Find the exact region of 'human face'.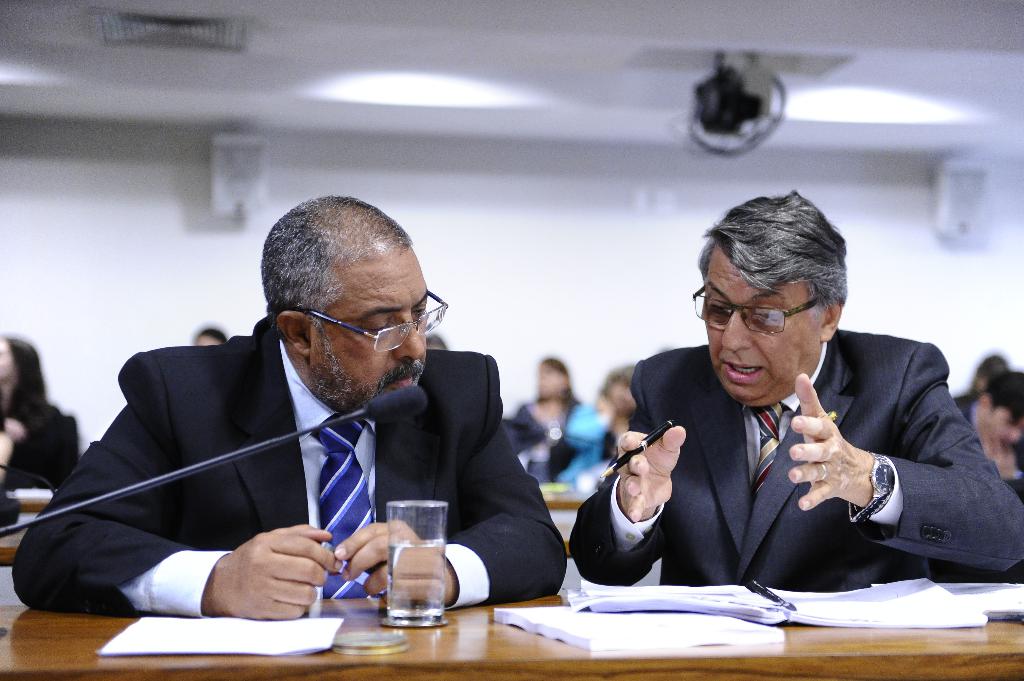
Exact region: <region>312, 243, 426, 413</region>.
